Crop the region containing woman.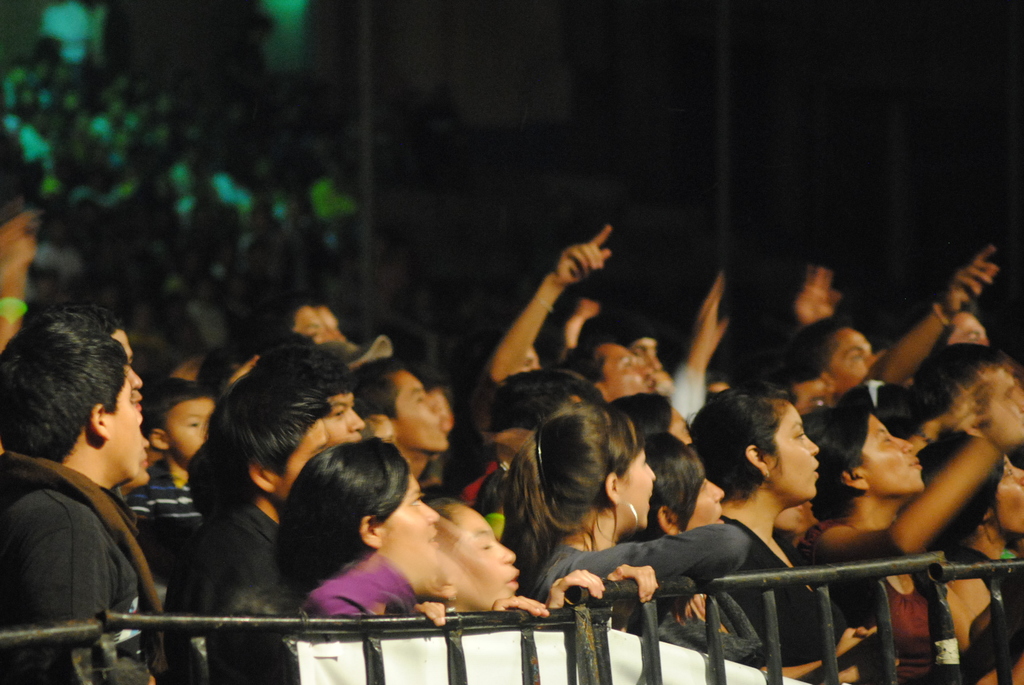
Crop region: bbox(808, 384, 1023, 684).
